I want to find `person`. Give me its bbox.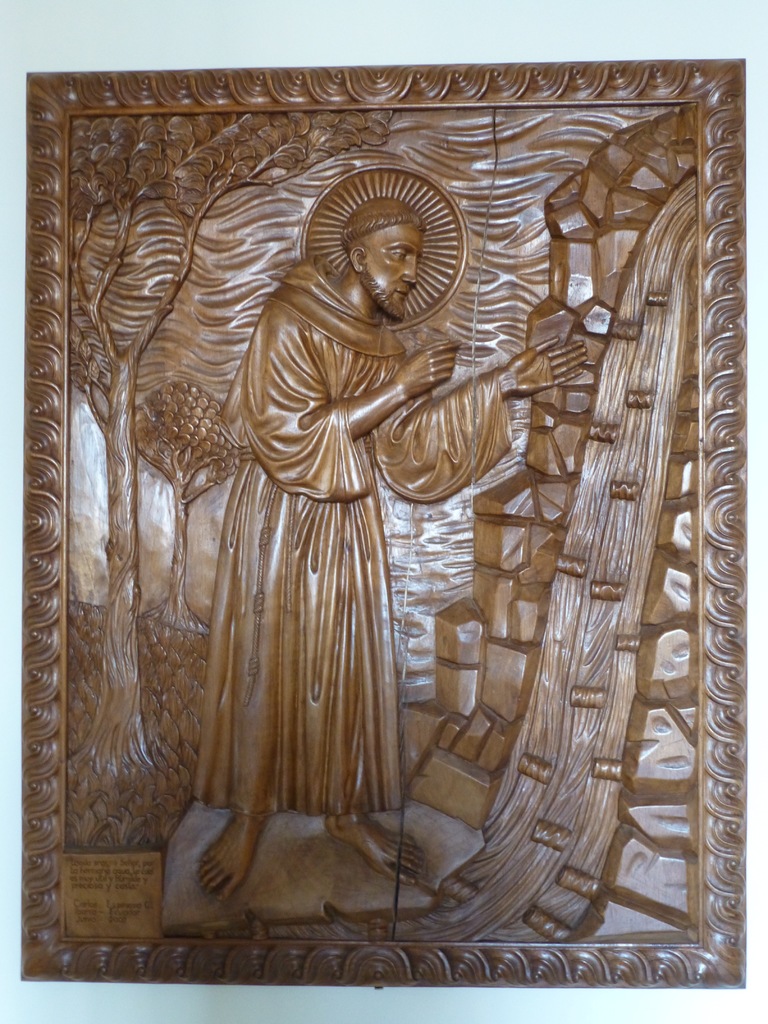
{"x1": 186, "y1": 167, "x2": 497, "y2": 936}.
